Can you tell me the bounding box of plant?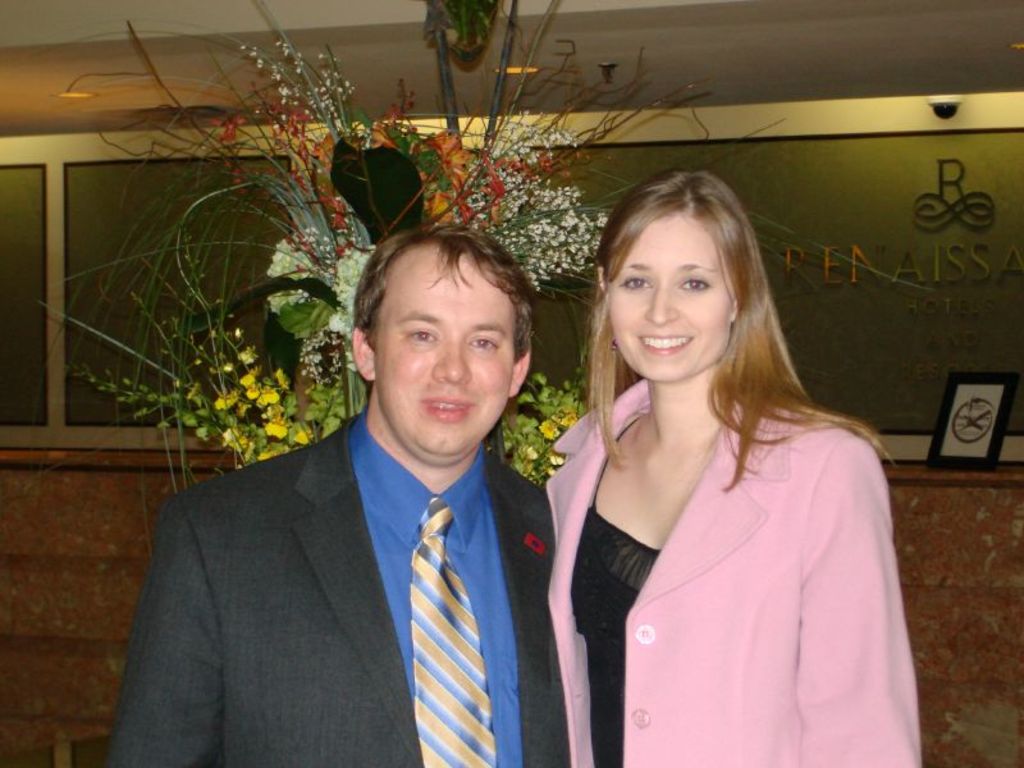
bbox(495, 370, 588, 486).
